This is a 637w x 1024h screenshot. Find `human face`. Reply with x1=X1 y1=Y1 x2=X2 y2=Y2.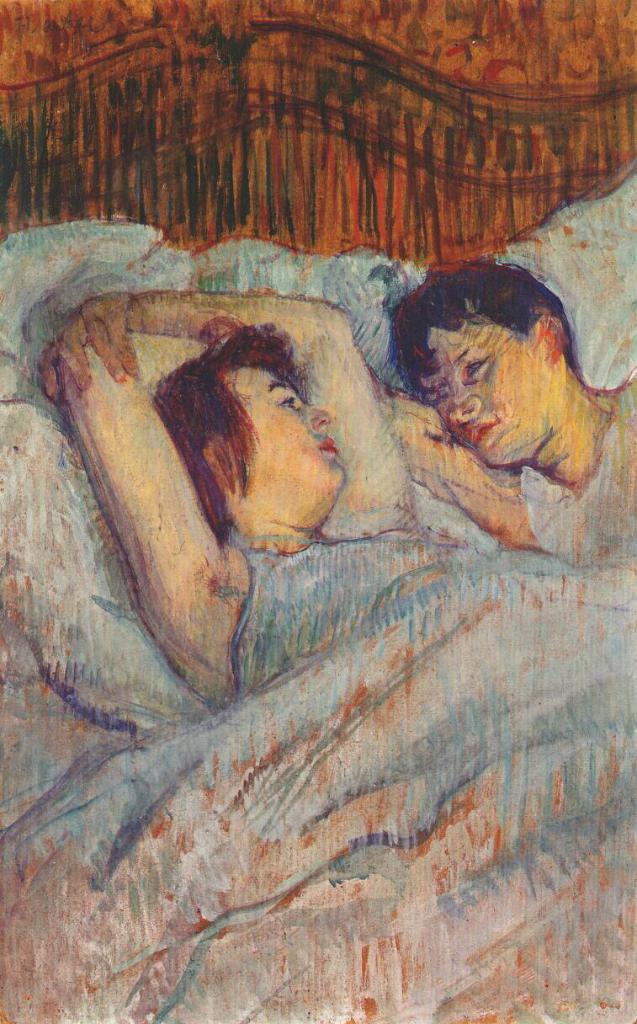
x1=213 y1=357 x2=352 y2=517.
